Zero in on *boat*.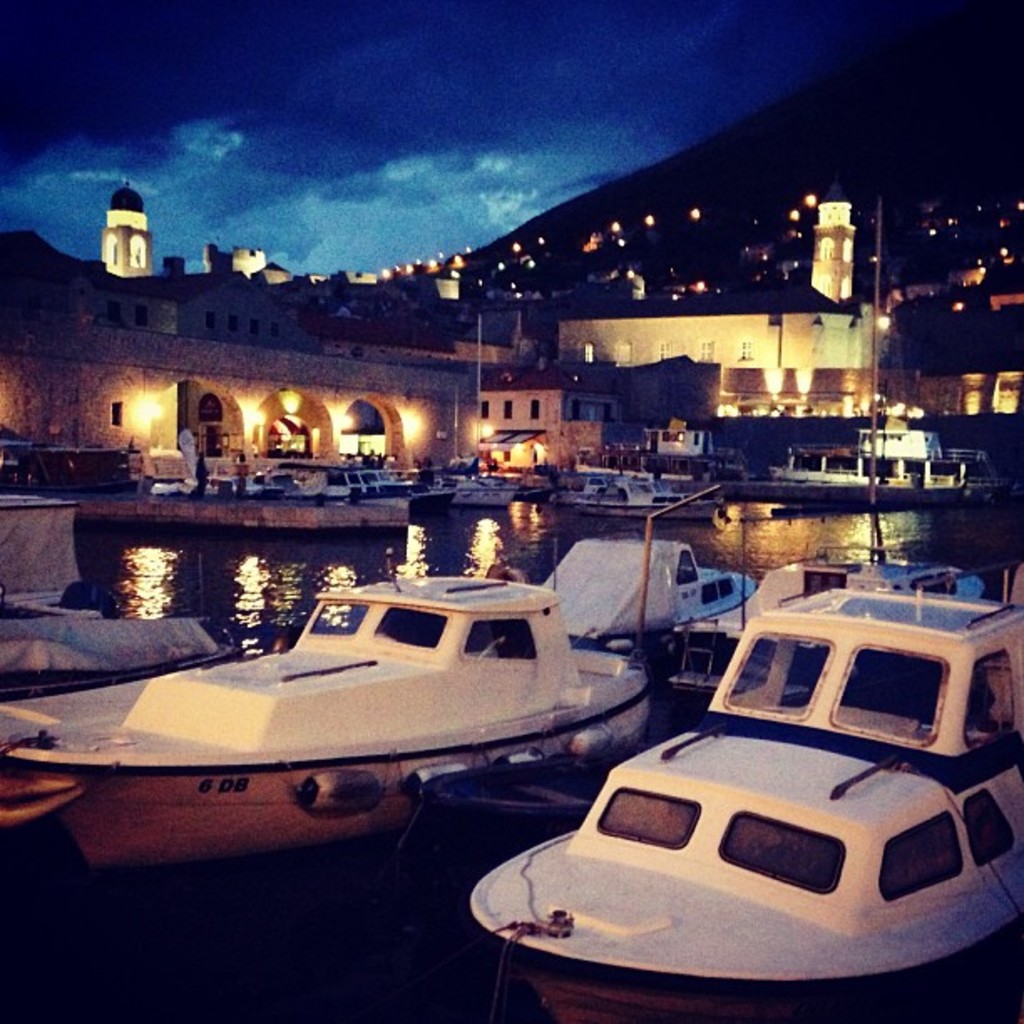
Zeroed in: (left=522, top=534, right=748, bottom=666).
